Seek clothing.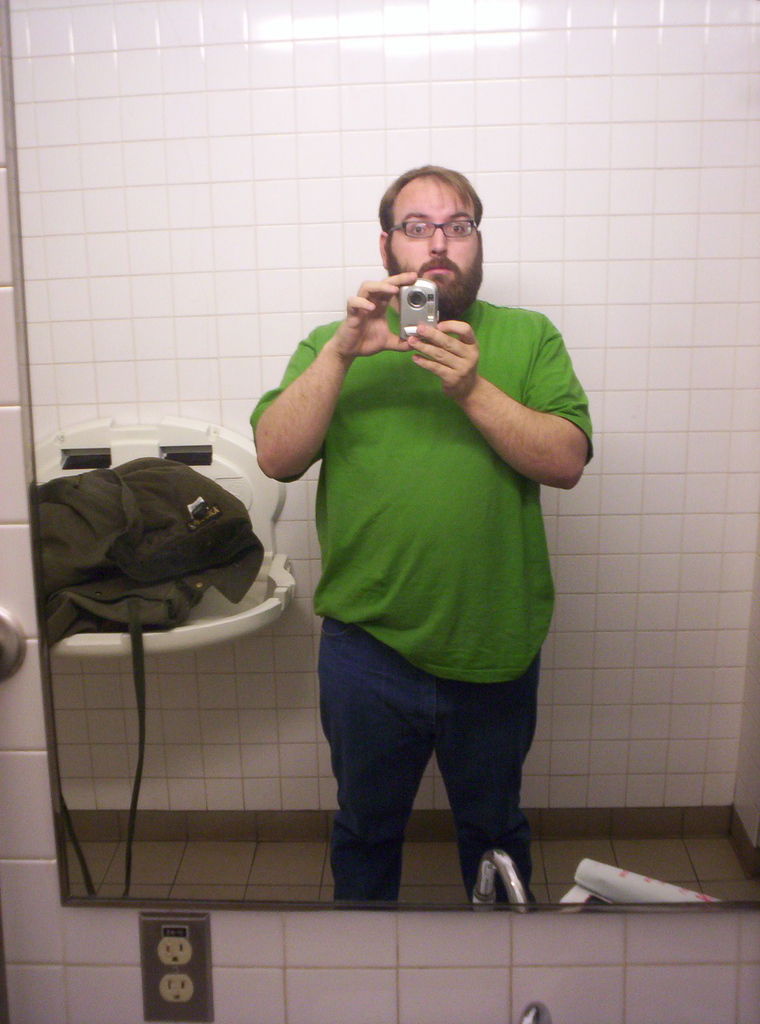
(278,219,577,891).
